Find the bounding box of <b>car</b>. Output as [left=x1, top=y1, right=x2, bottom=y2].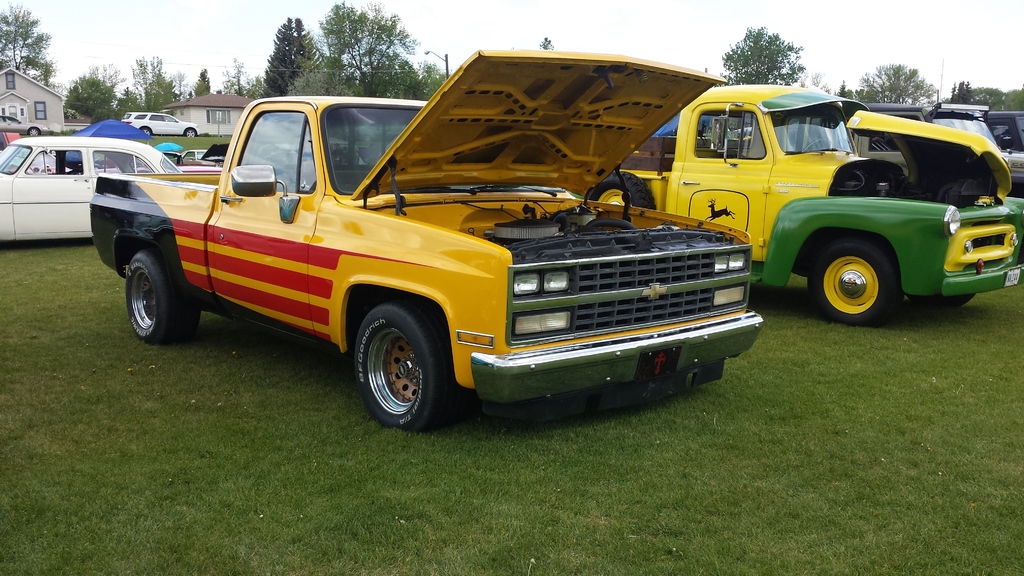
[left=97, top=76, right=782, bottom=431].
